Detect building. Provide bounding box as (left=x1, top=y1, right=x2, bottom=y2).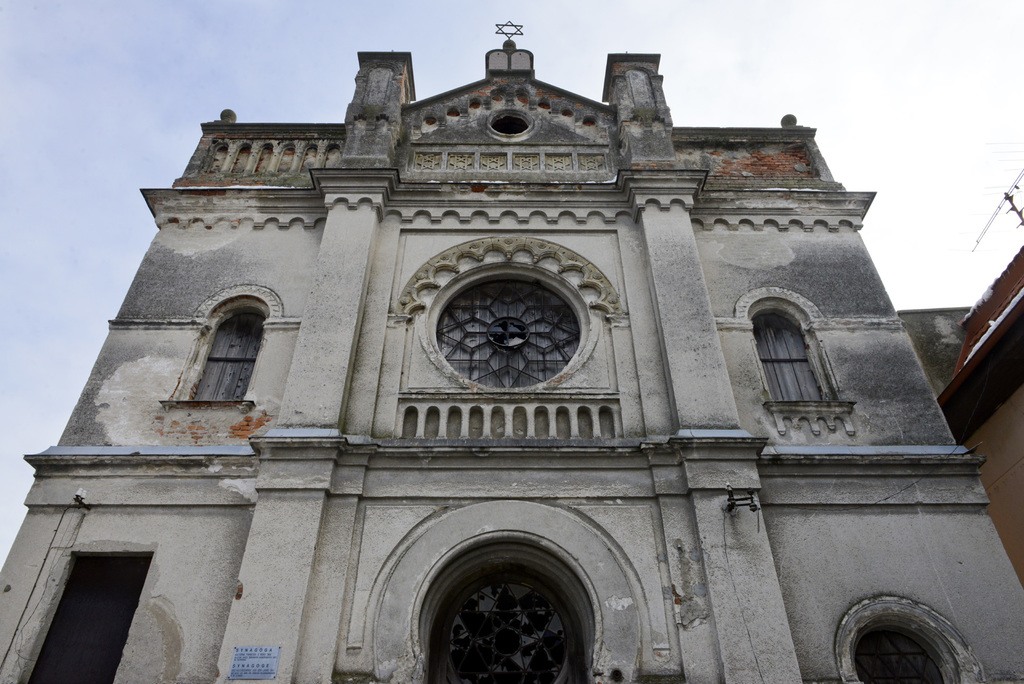
(left=940, top=243, right=1023, bottom=576).
